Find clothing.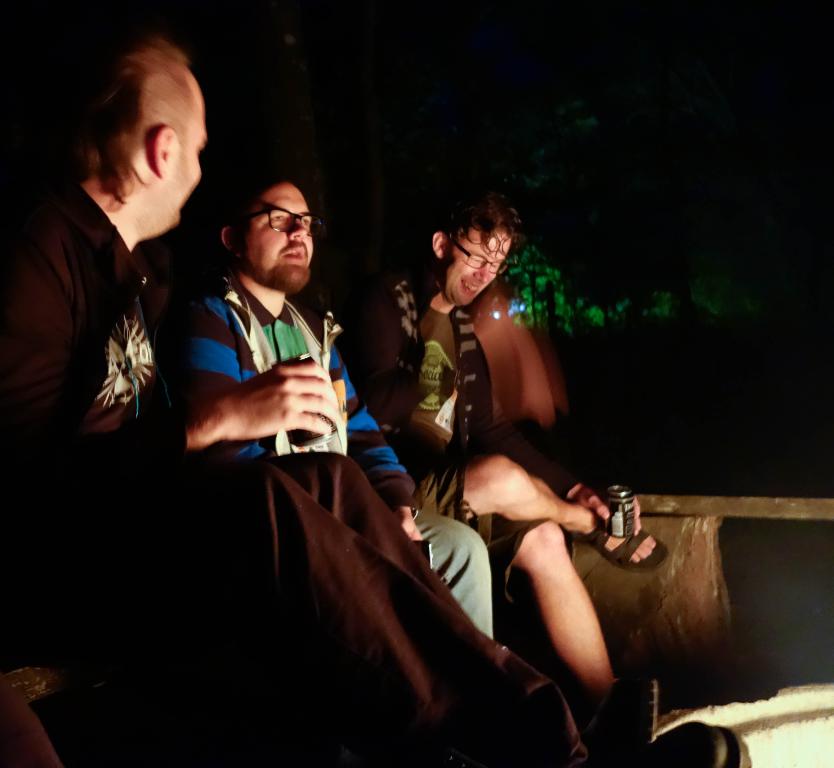
(343, 259, 557, 609).
